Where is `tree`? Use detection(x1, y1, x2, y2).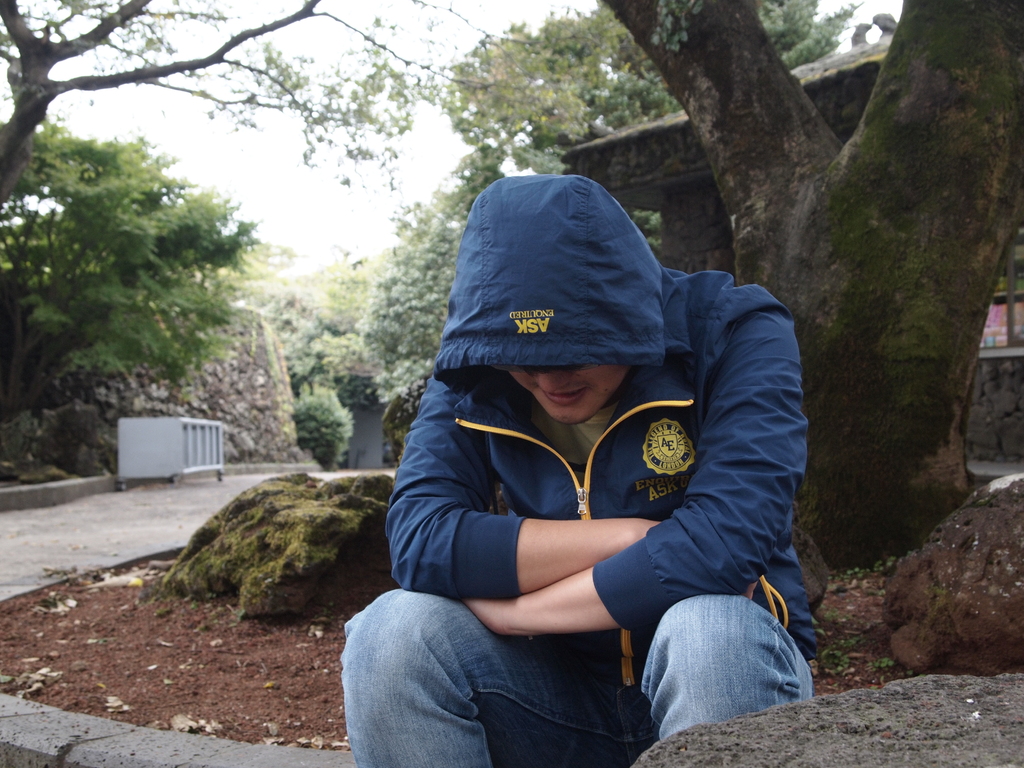
detection(338, 164, 491, 429).
